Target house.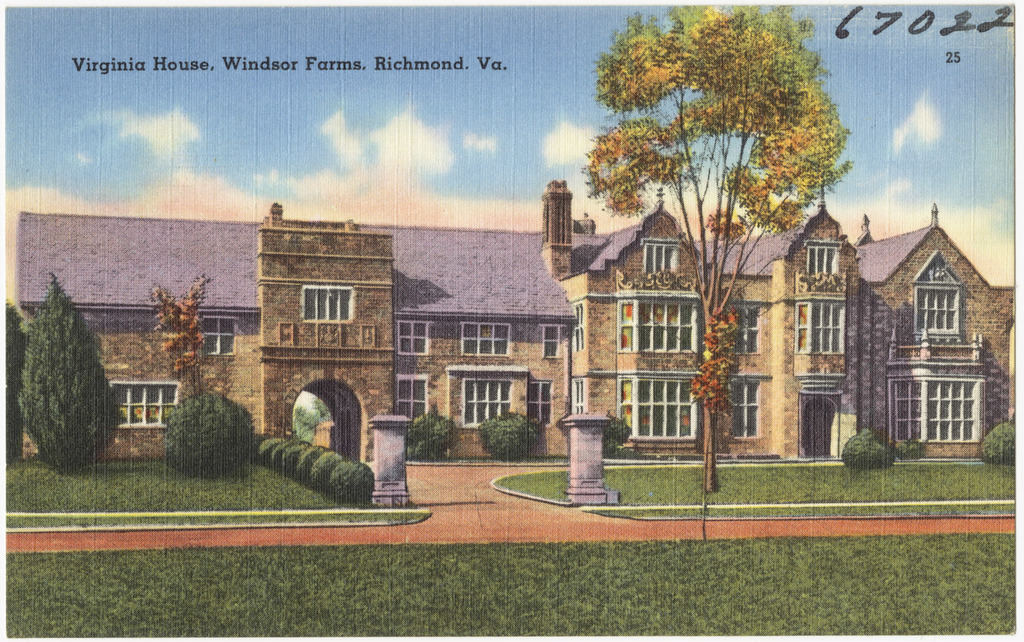
Target region: locate(5, 200, 1016, 477).
